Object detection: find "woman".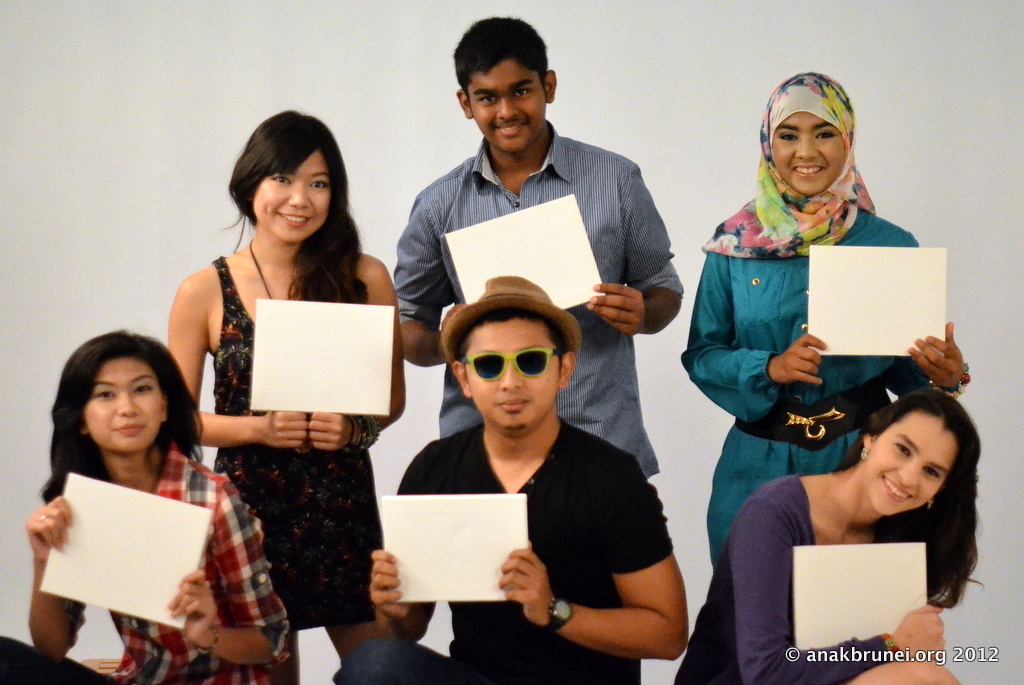
BBox(667, 389, 993, 684).
